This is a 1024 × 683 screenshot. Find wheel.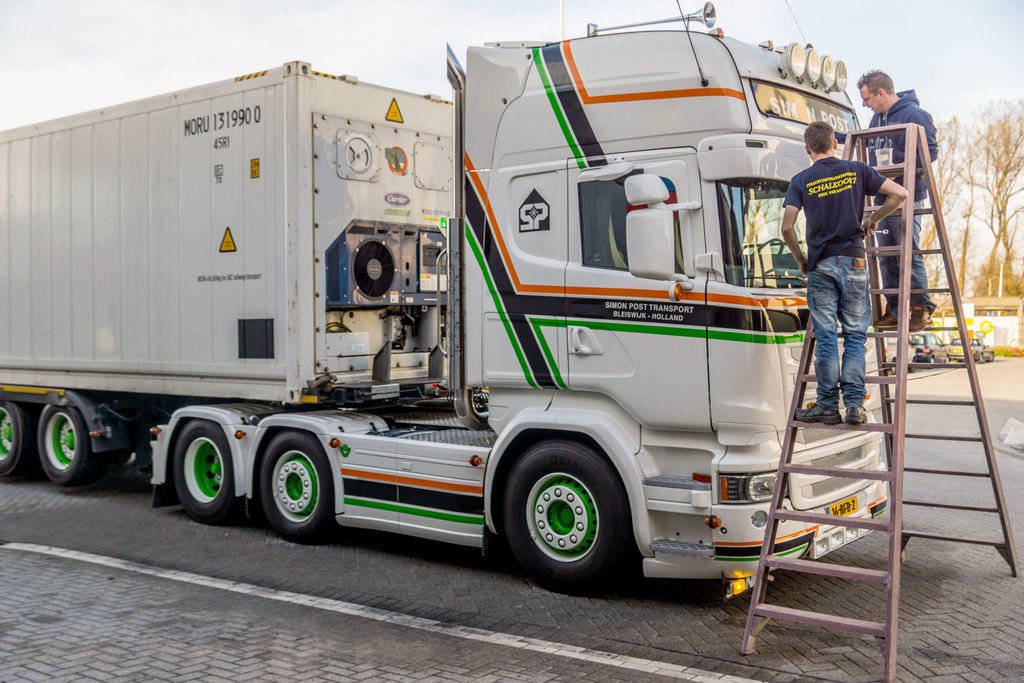
Bounding box: bbox=(0, 400, 35, 483).
